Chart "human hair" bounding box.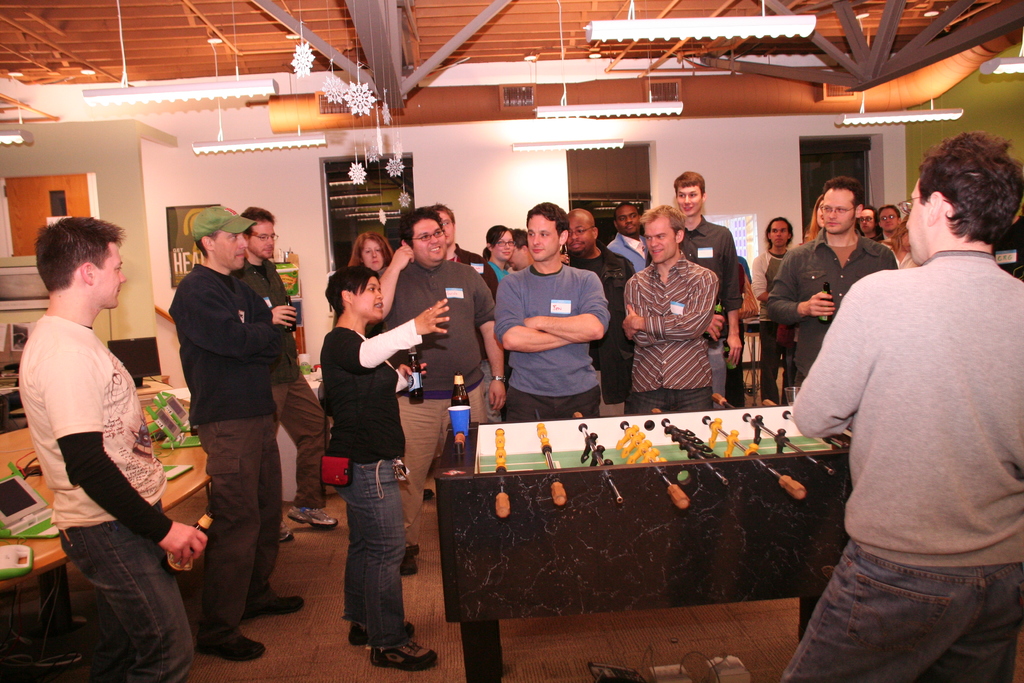
Charted: select_region(807, 193, 822, 242).
